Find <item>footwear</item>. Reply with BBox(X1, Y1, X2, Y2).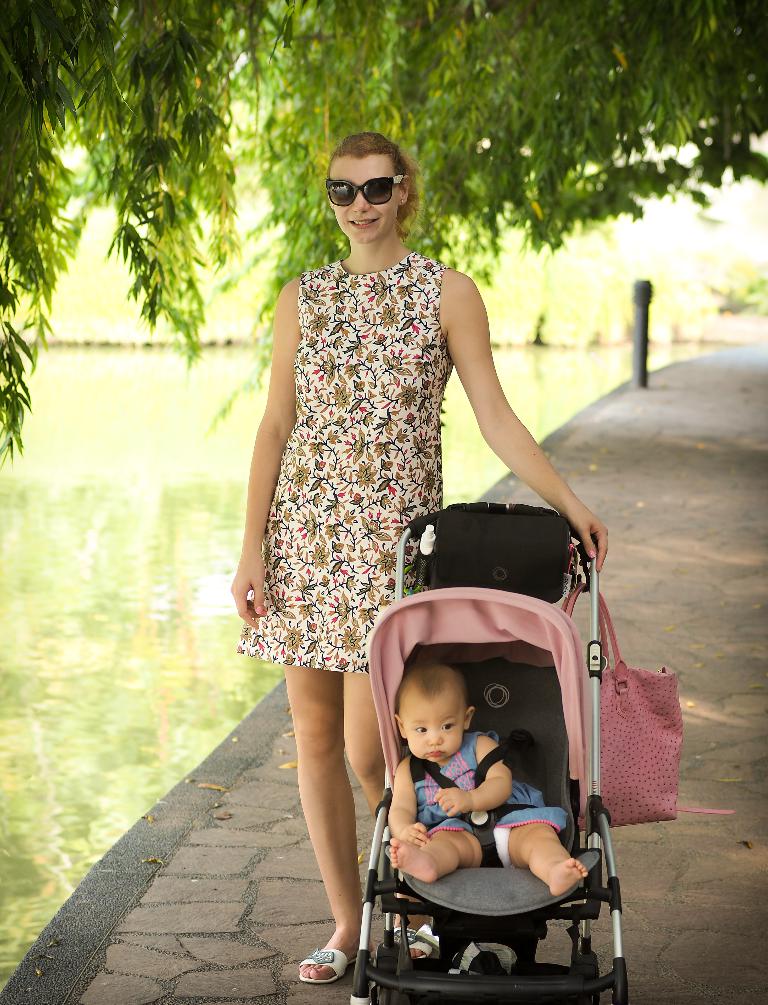
BBox(387, 923, 436, 956).
